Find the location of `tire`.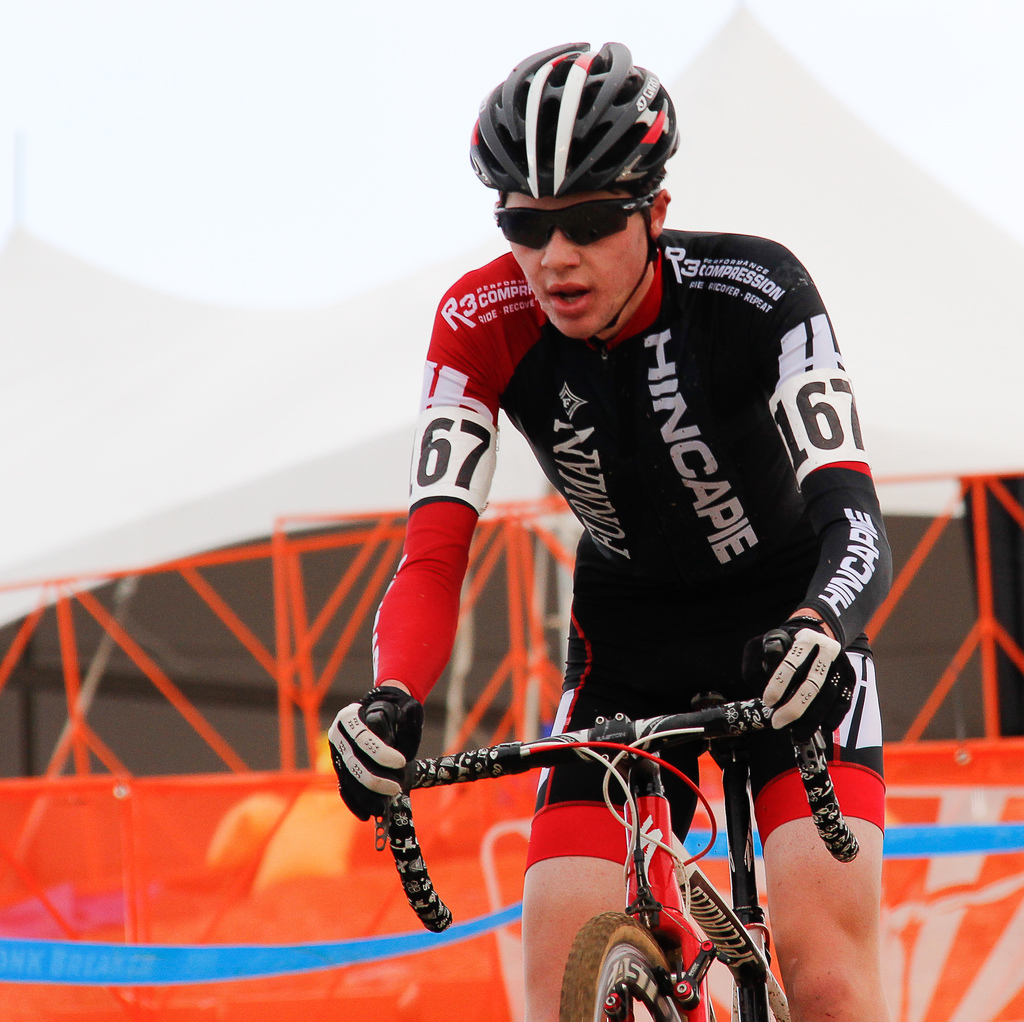
Location: <region>559, 915, 691, 1021</region>.
